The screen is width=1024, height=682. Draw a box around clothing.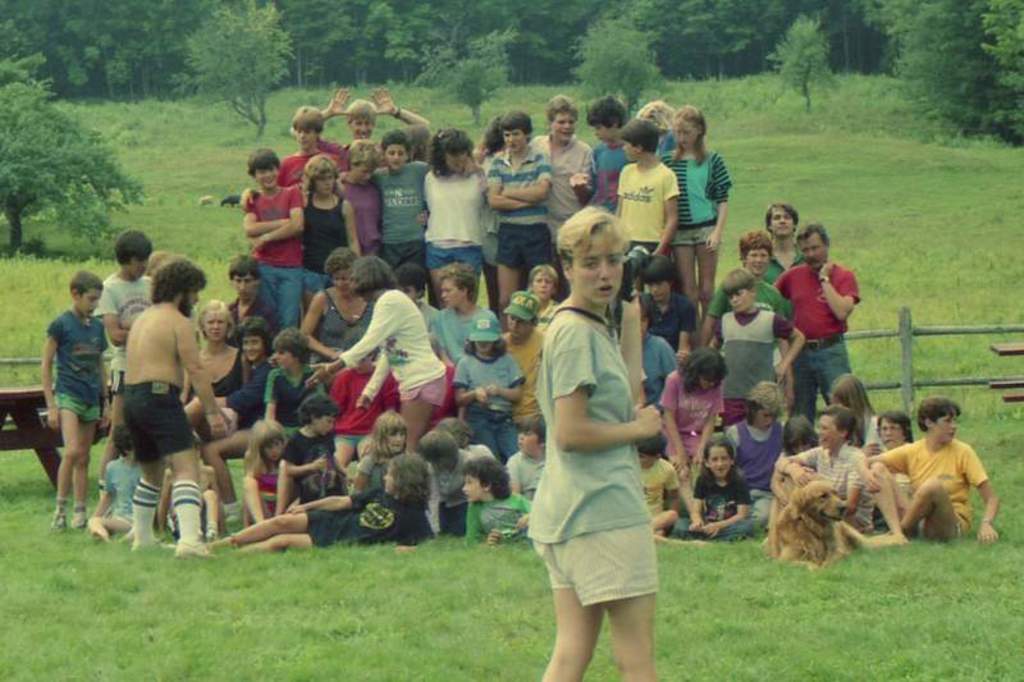
locate(372, 160, 429, 273).
